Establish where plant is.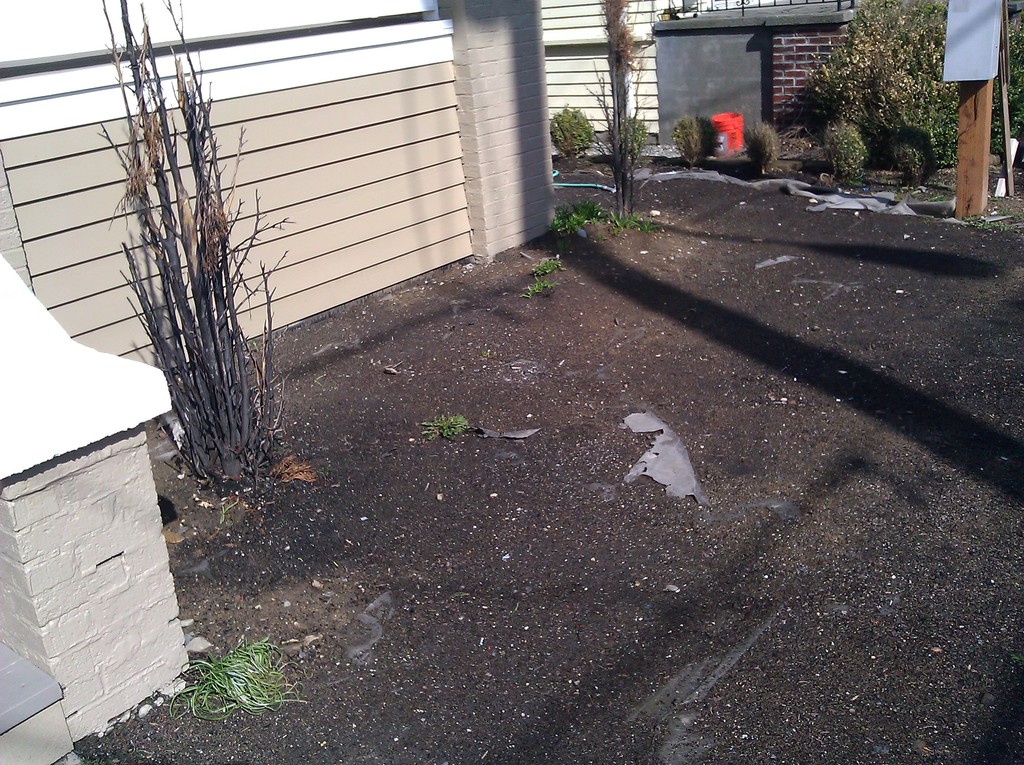
Established at <bbox>418, 412, 470, 446</bbox>.
